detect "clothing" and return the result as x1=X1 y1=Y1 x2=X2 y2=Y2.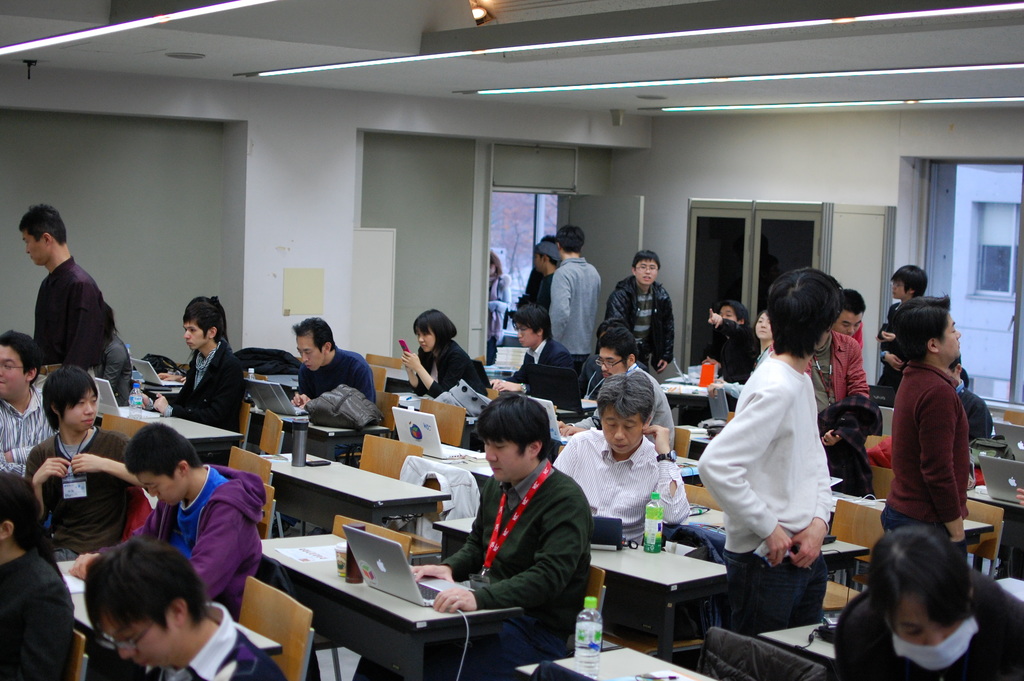
x1=31 y1=254 x2=114 y2=380.
